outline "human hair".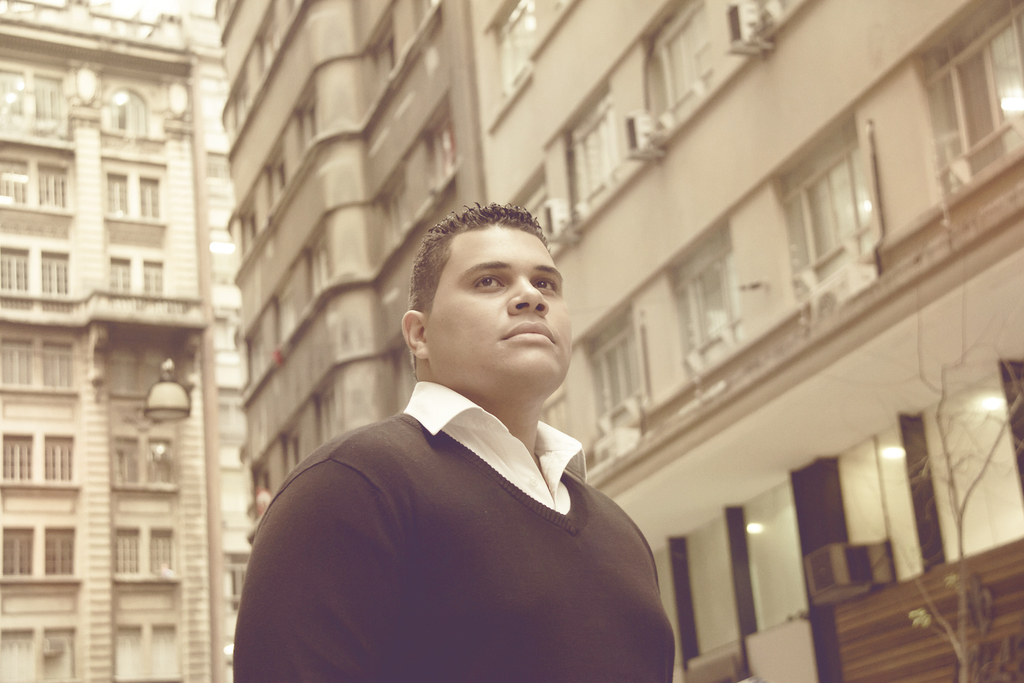
Outline: box(415, 195, 545, 323).
